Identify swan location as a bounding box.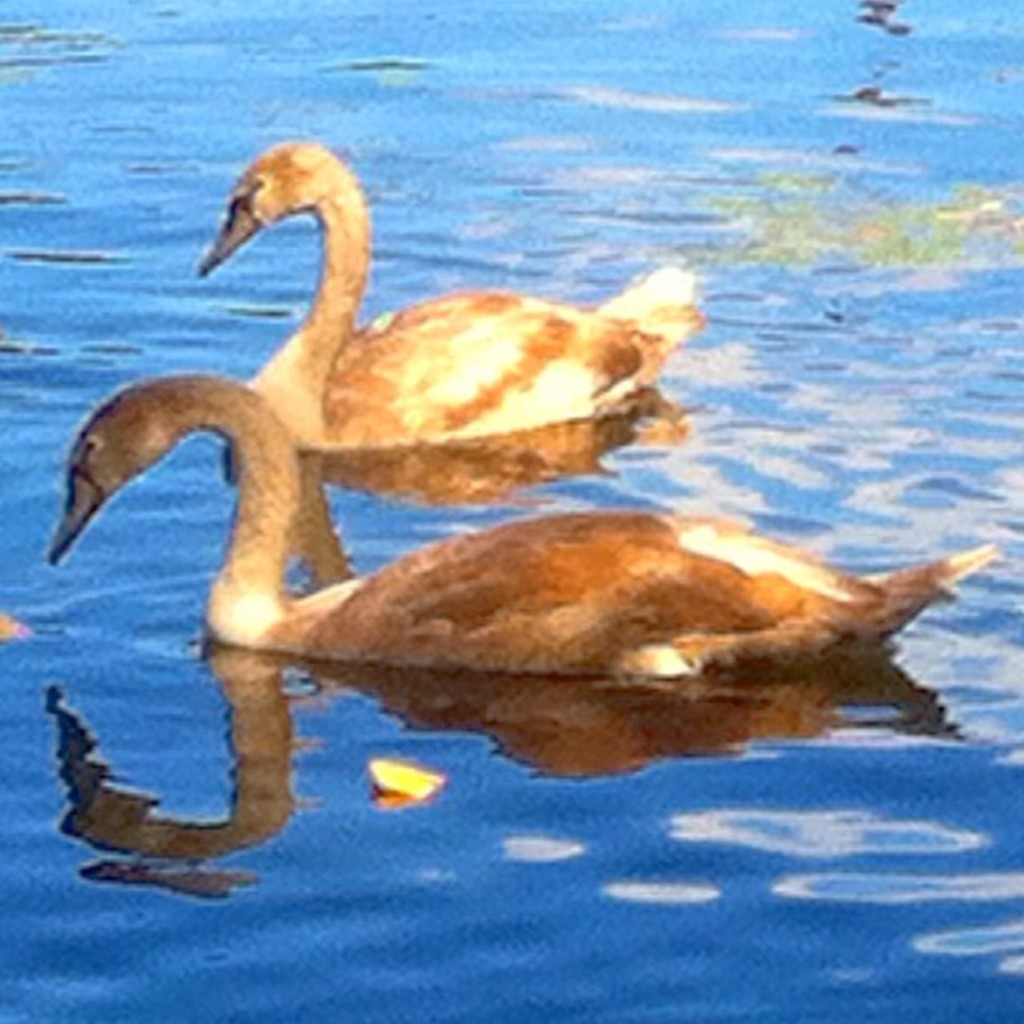
67, 226, 965, 757.
